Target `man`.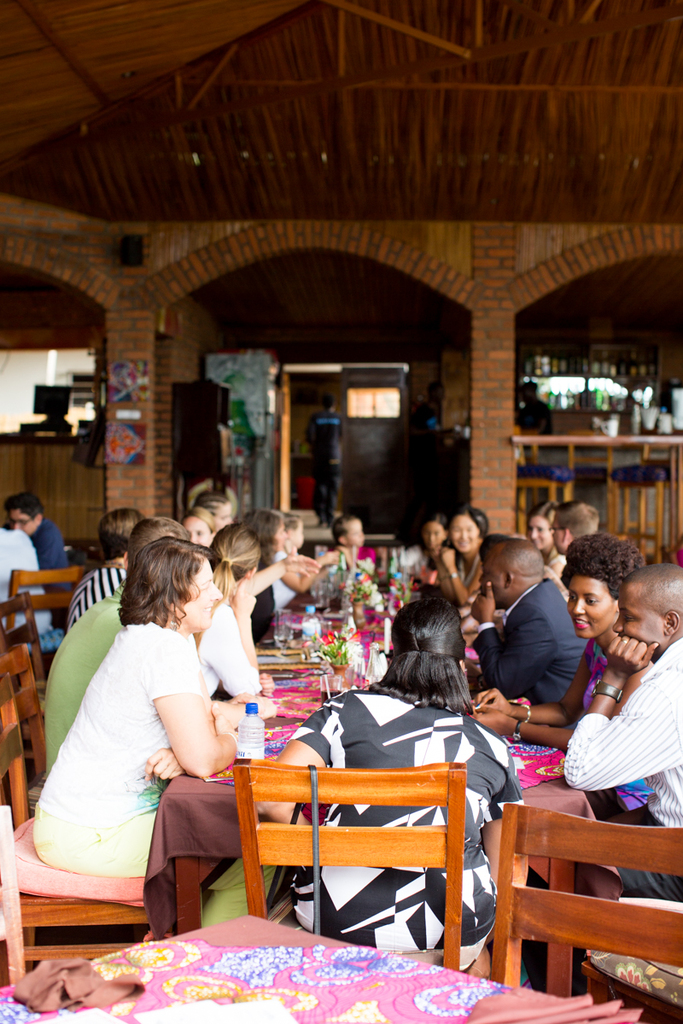
Target region: x1=460 y1=540 x2=612 y2=730.
